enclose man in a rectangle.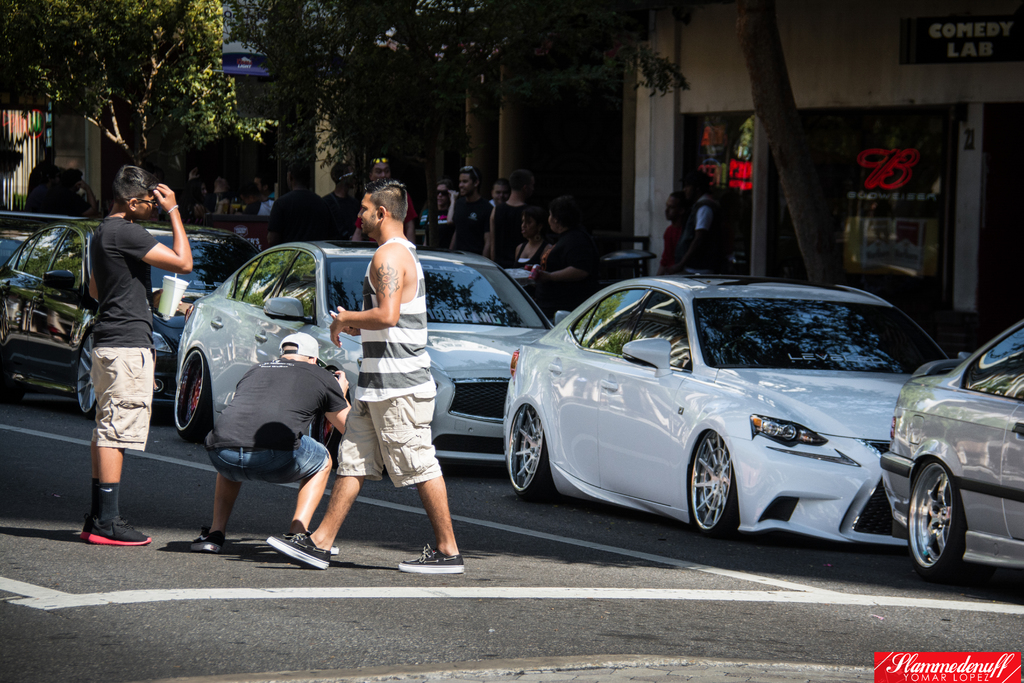
<region>205, 331, 349, 556</region>.
